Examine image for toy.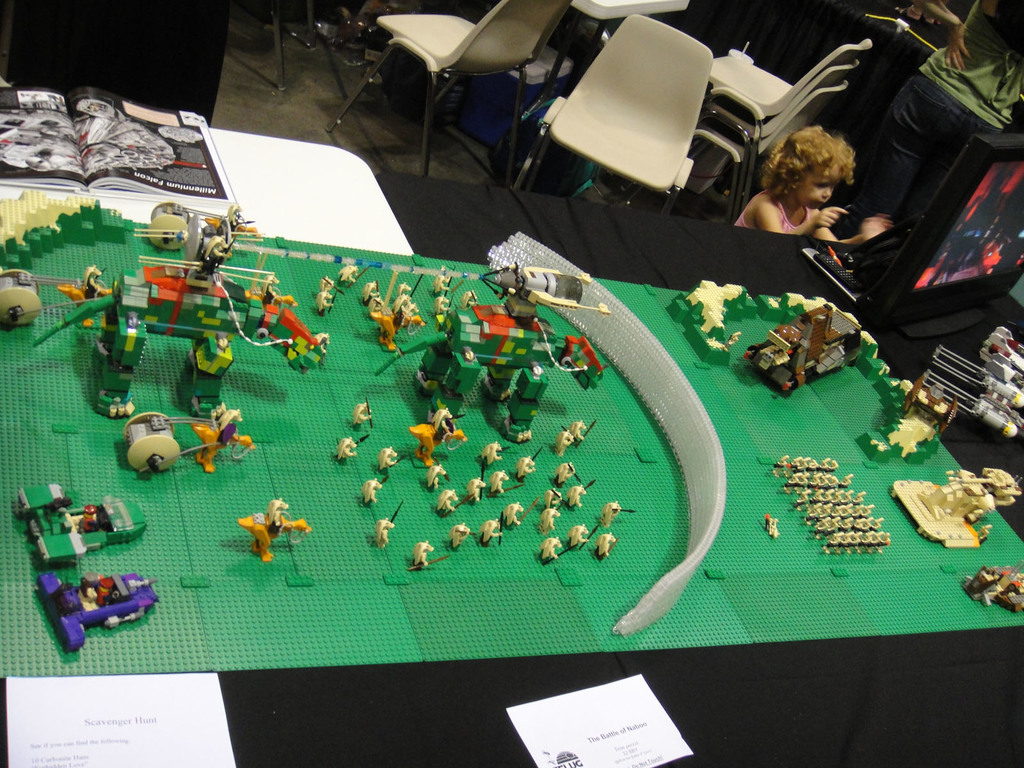
Examination result: crop(963, 560, 1023, 615).
